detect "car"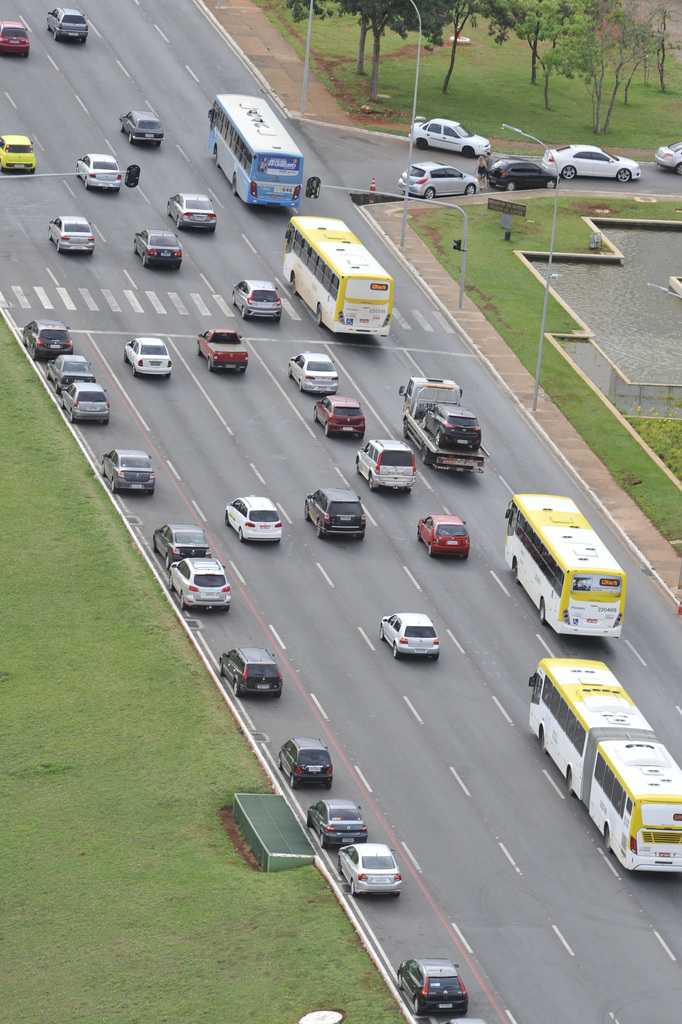
Rect(50, 6, 87, 43)
